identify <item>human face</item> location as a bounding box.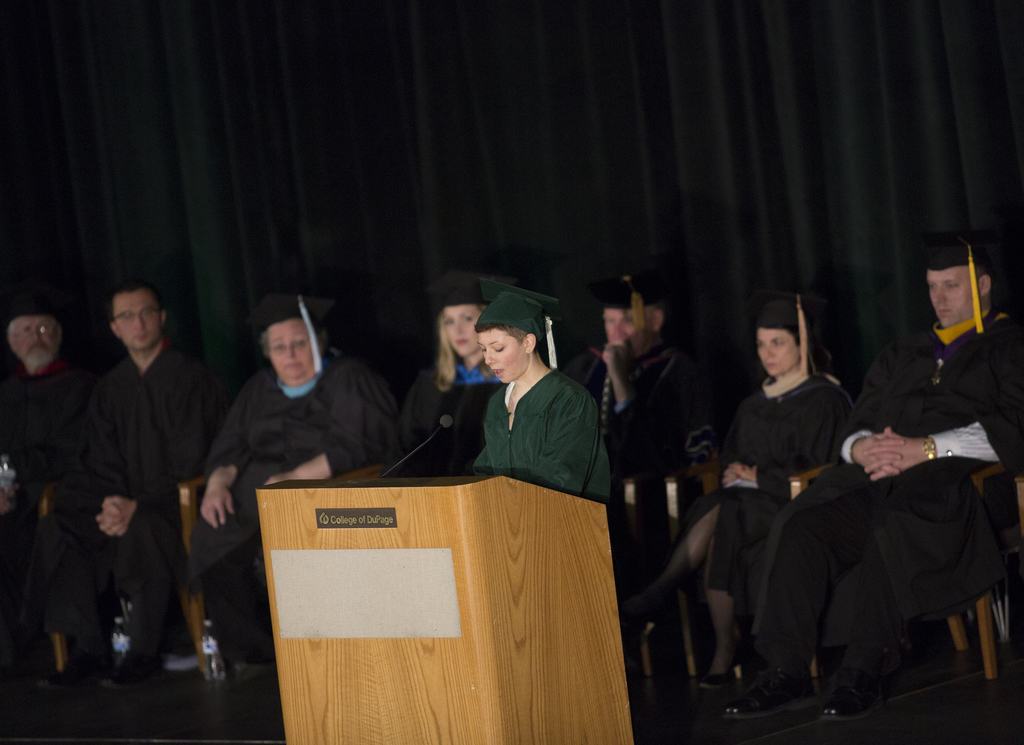
929:269:975:326.
